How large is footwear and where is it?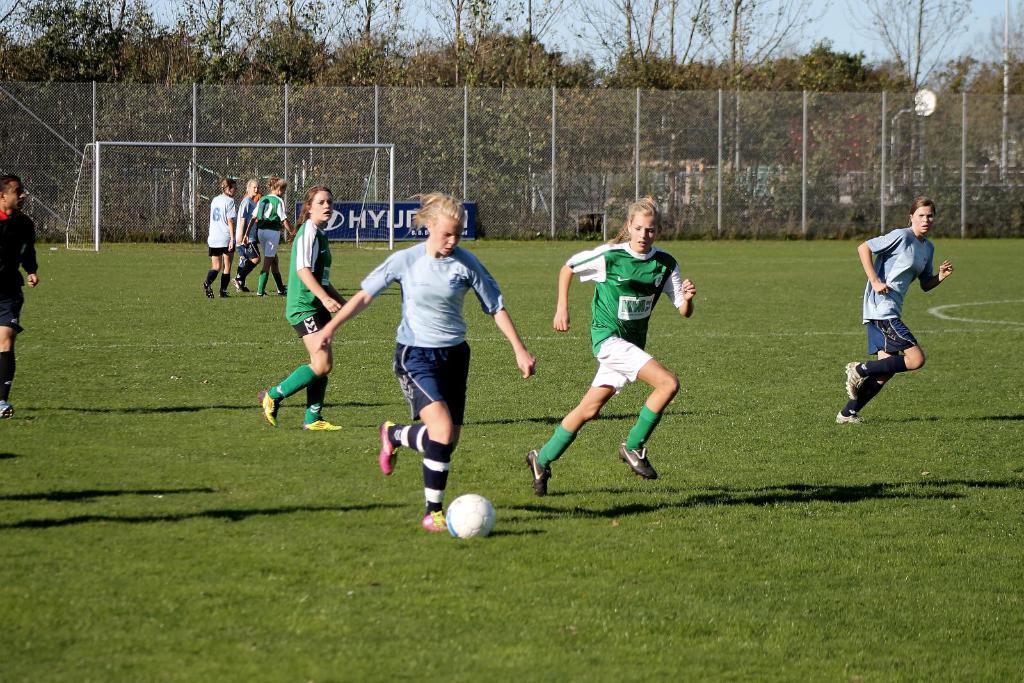
Bounding box: [836,410,868,426].
